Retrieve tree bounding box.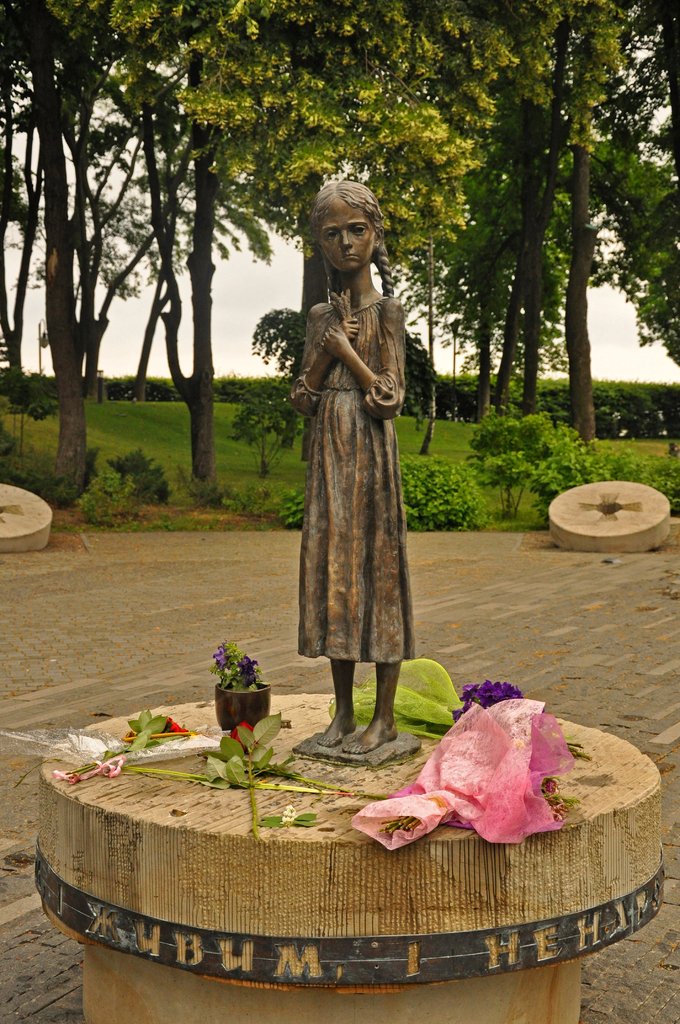
Bounding box: bbox(138, 0, 236, 481).
